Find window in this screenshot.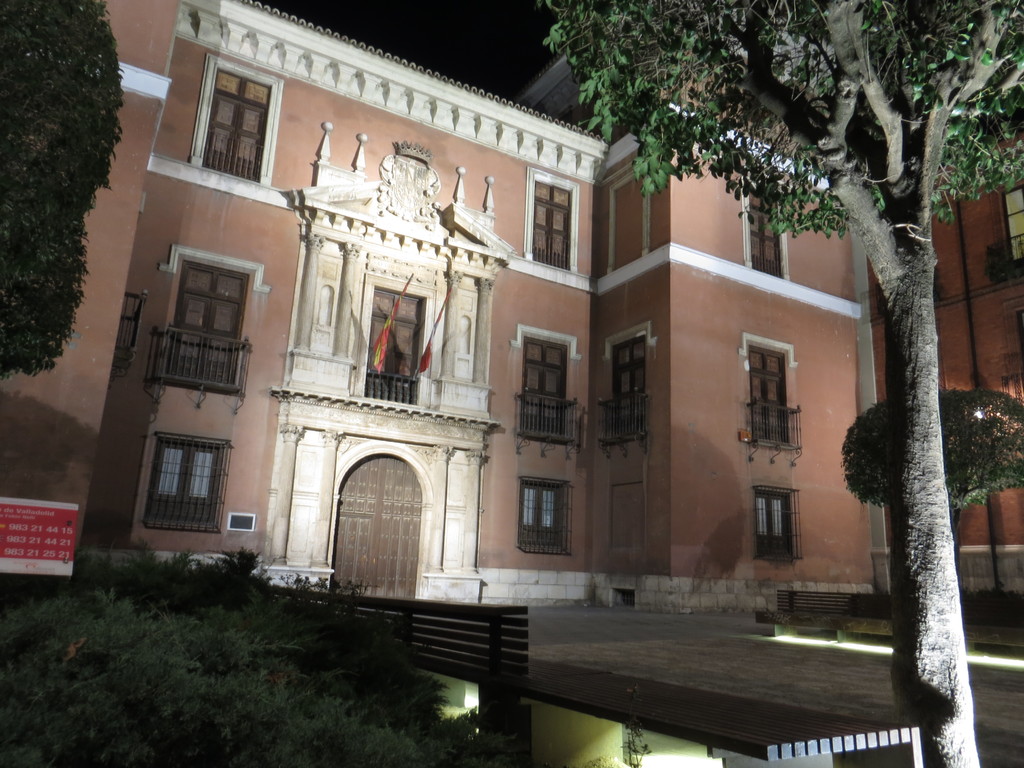
The bounding box for window is [523, 170, 584, 273].
